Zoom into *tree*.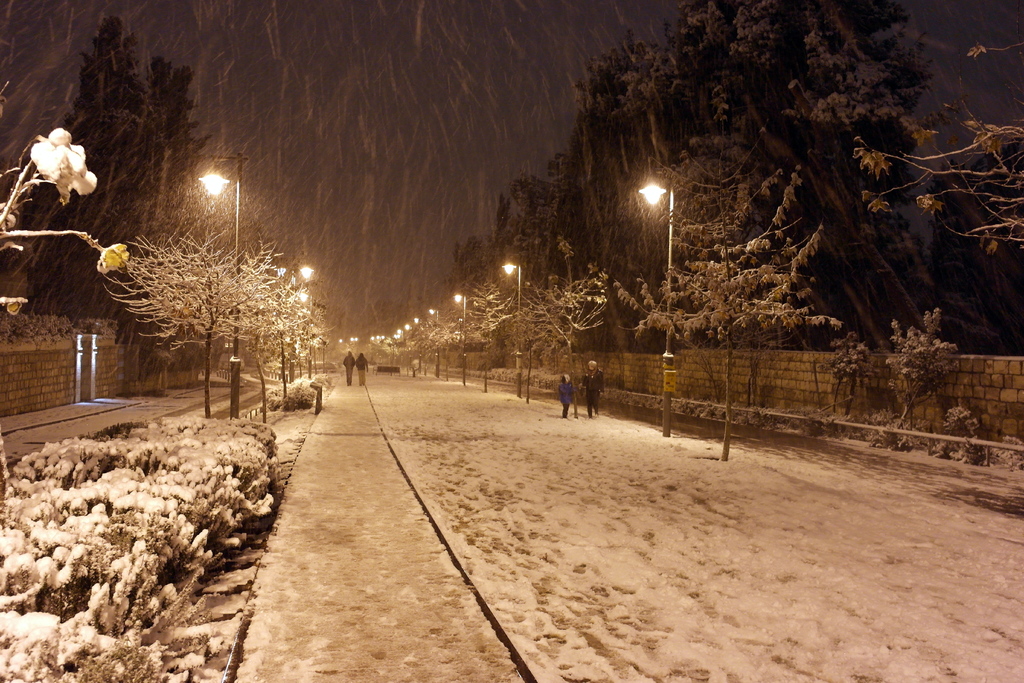
Zoom target: box(851, 30, 1023, 255).
